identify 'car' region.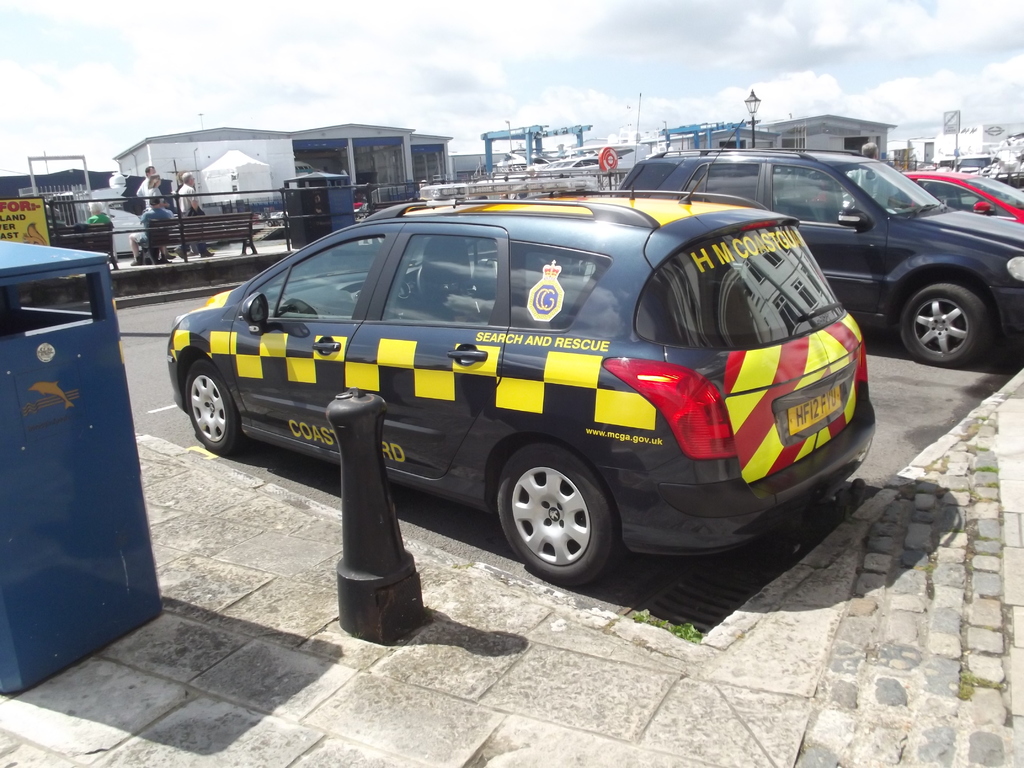
Region: bbox=[161, 161, 881, 595].
